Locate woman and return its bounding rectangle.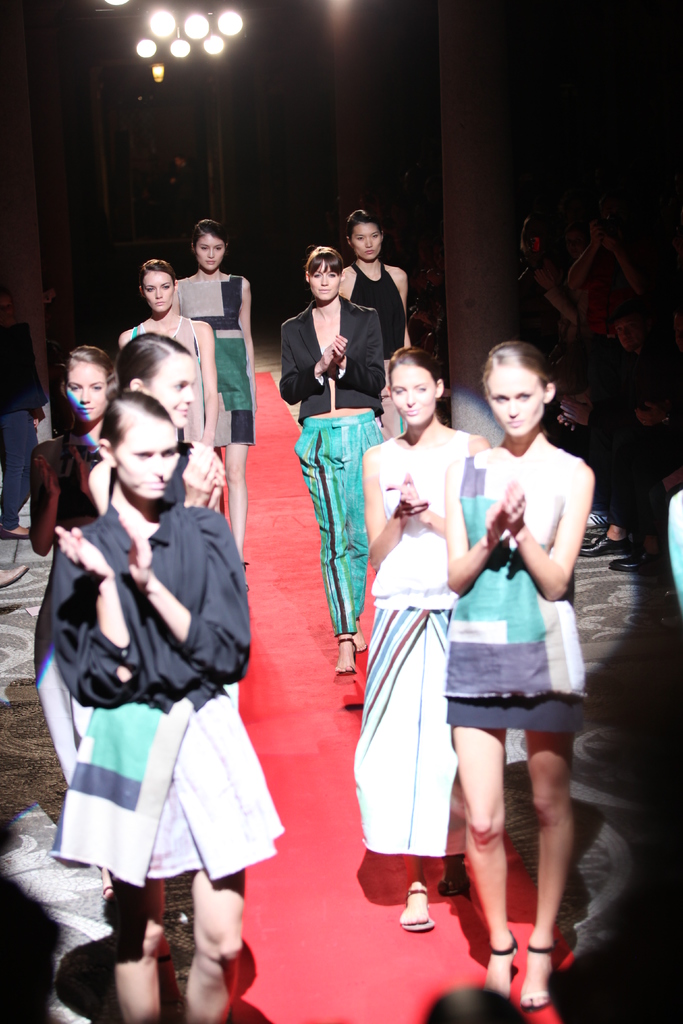
(left=275, top=239, right=387, bottom=673).
